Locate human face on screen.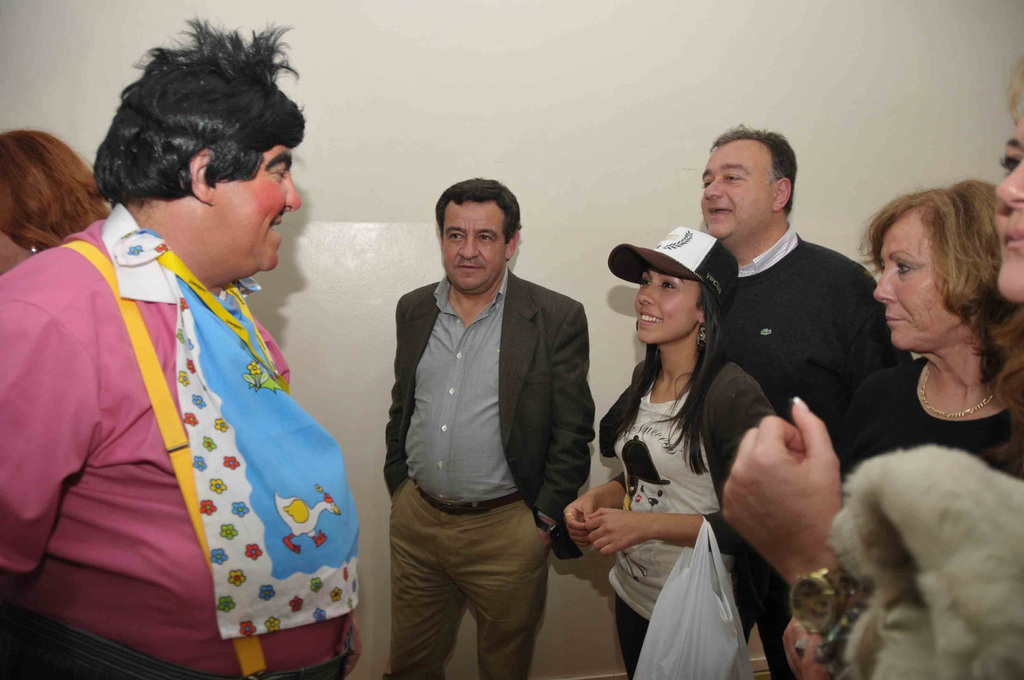
On screen at x1=871, y1=215, x2=956, y2=350.
